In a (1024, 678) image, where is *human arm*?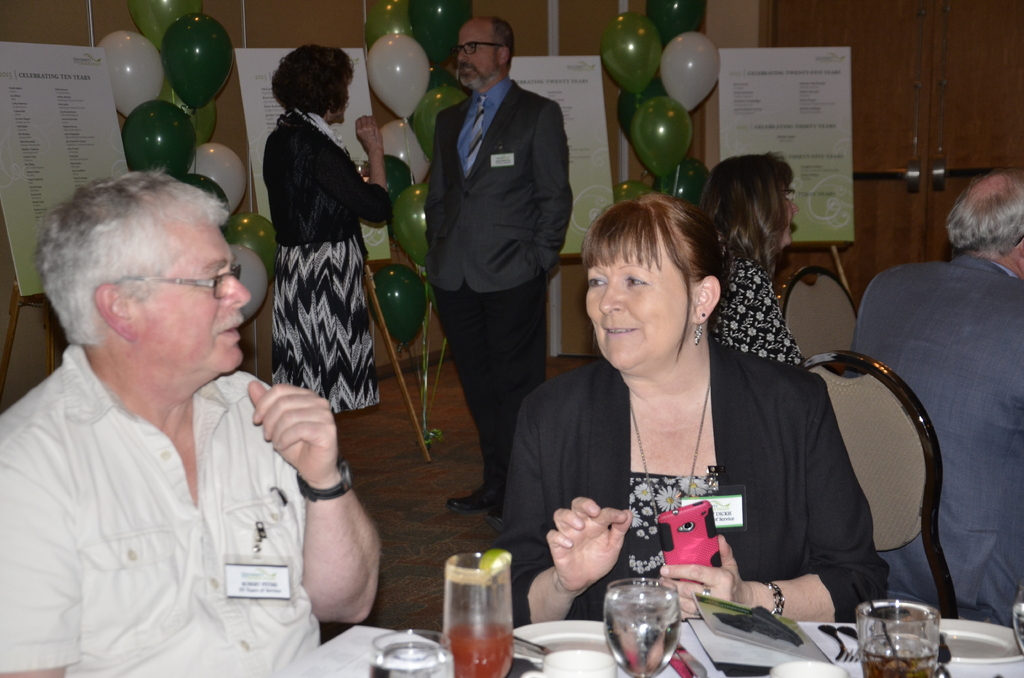
[left=531, top=105, right=575, bottom=271].
